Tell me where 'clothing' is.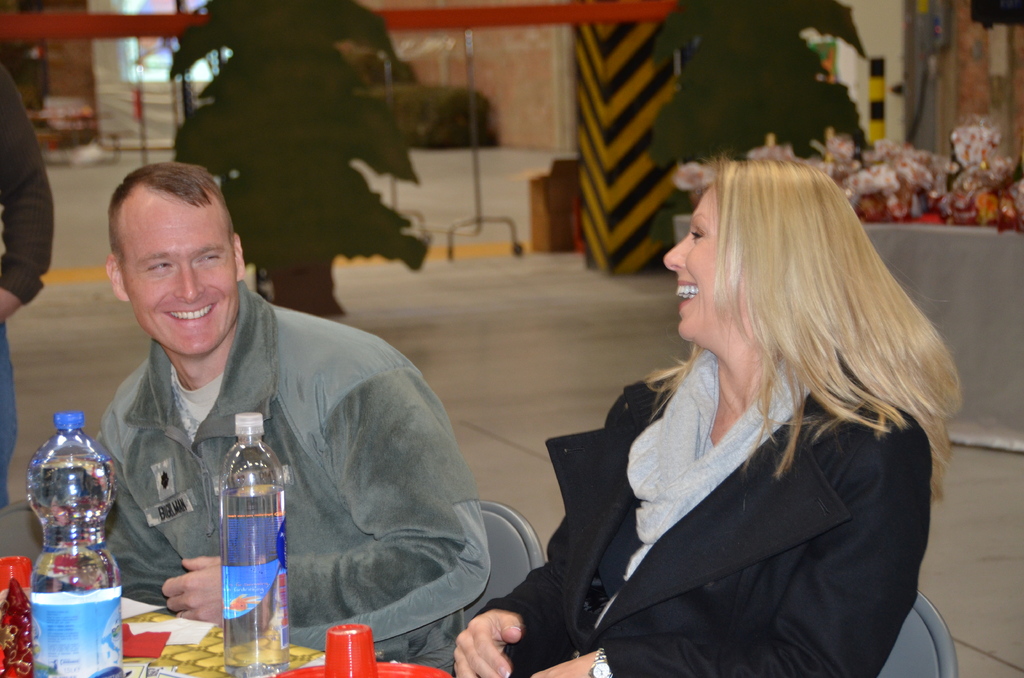
'clothing' is at {"left": 96, "top": 285, "right": 496, "bottom": 659}.
